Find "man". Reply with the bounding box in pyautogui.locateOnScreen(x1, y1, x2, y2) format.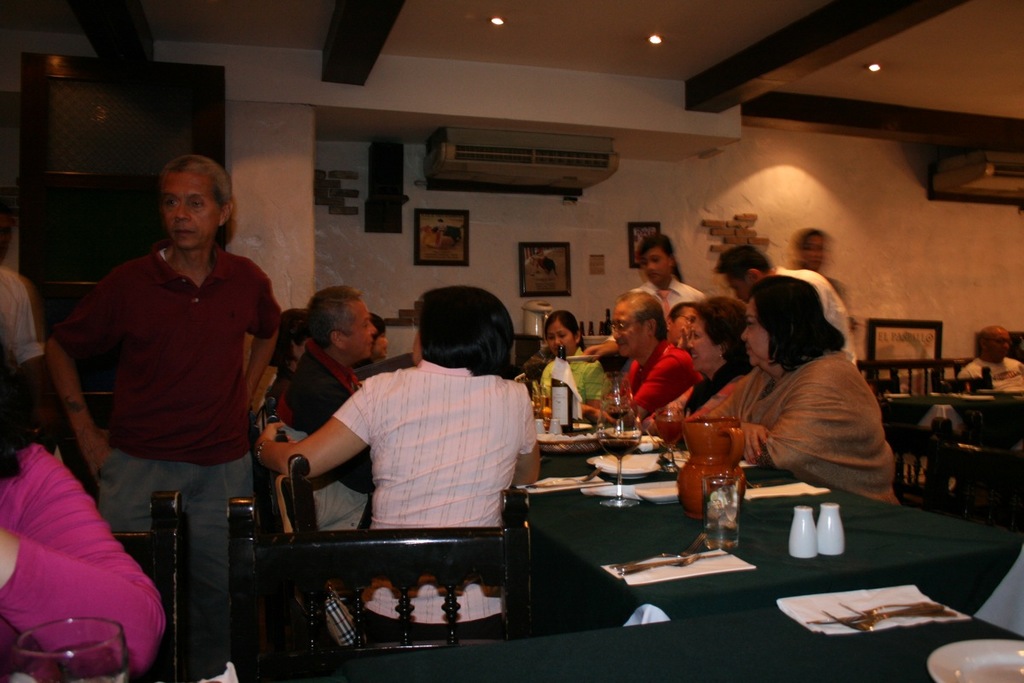
pyautogui.locateOnScreen(272, 287, 419, 547).
